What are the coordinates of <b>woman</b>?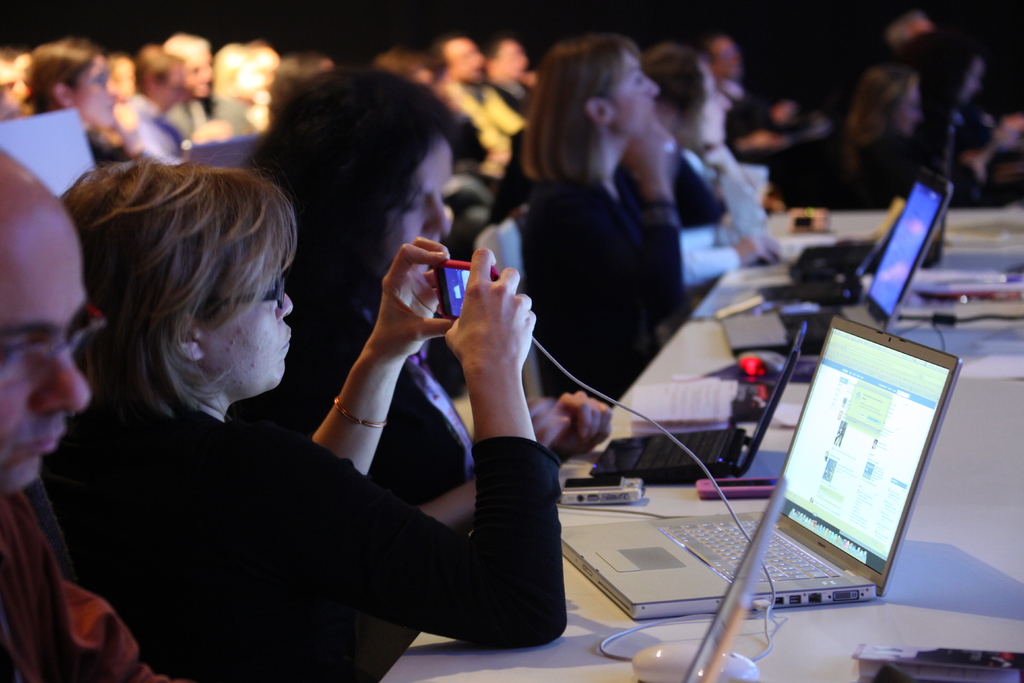
l=236, t=60, r=614, b=537.
